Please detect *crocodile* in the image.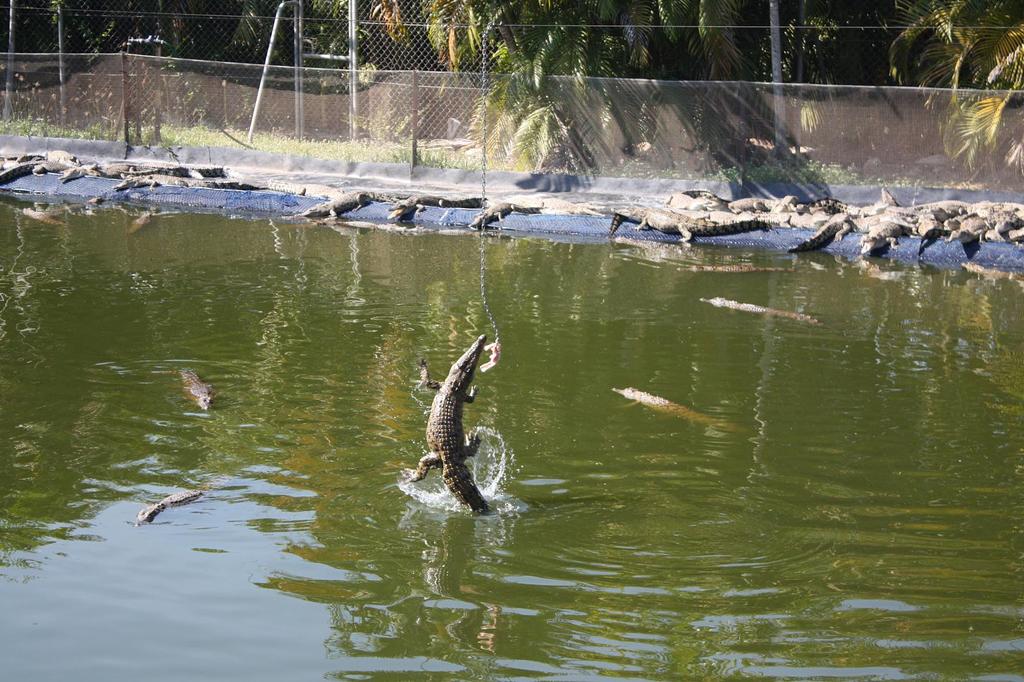
173,368,212,413.
